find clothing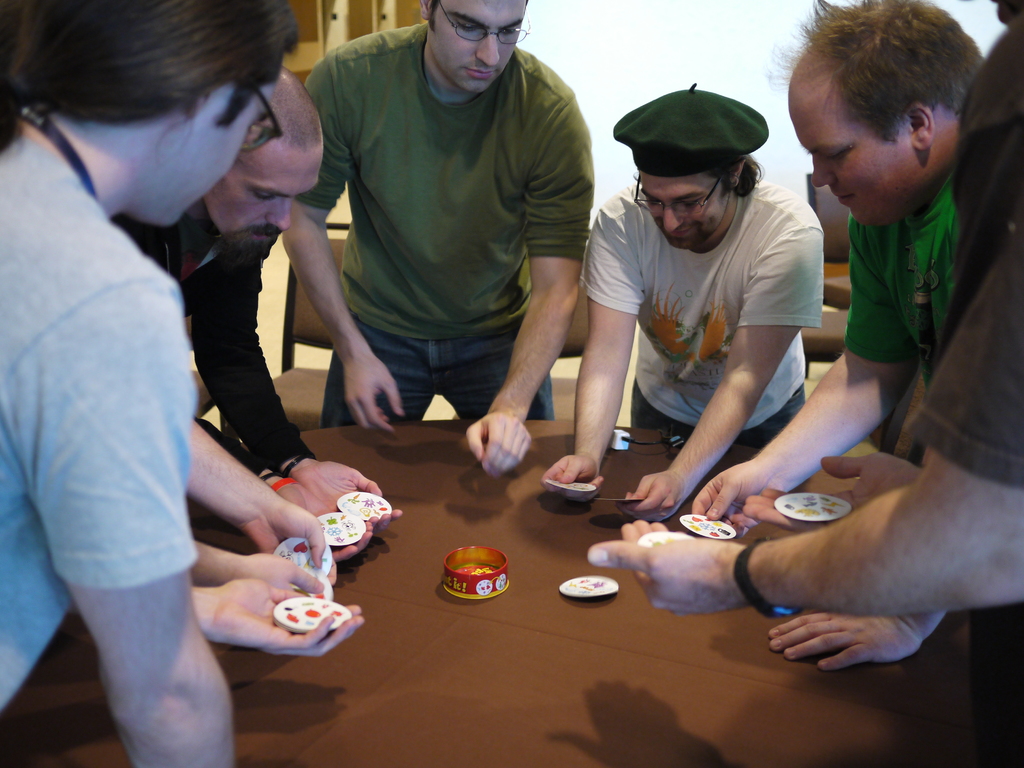
[left=0, top=140, right=204, bottom=708]
